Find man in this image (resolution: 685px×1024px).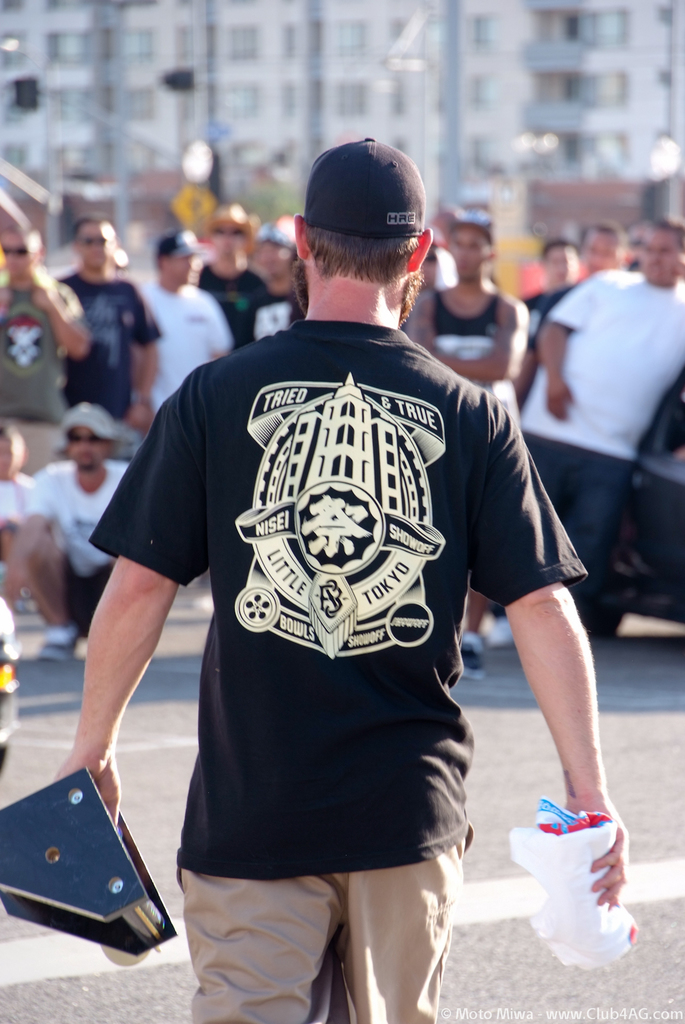
519,232,585,333.
